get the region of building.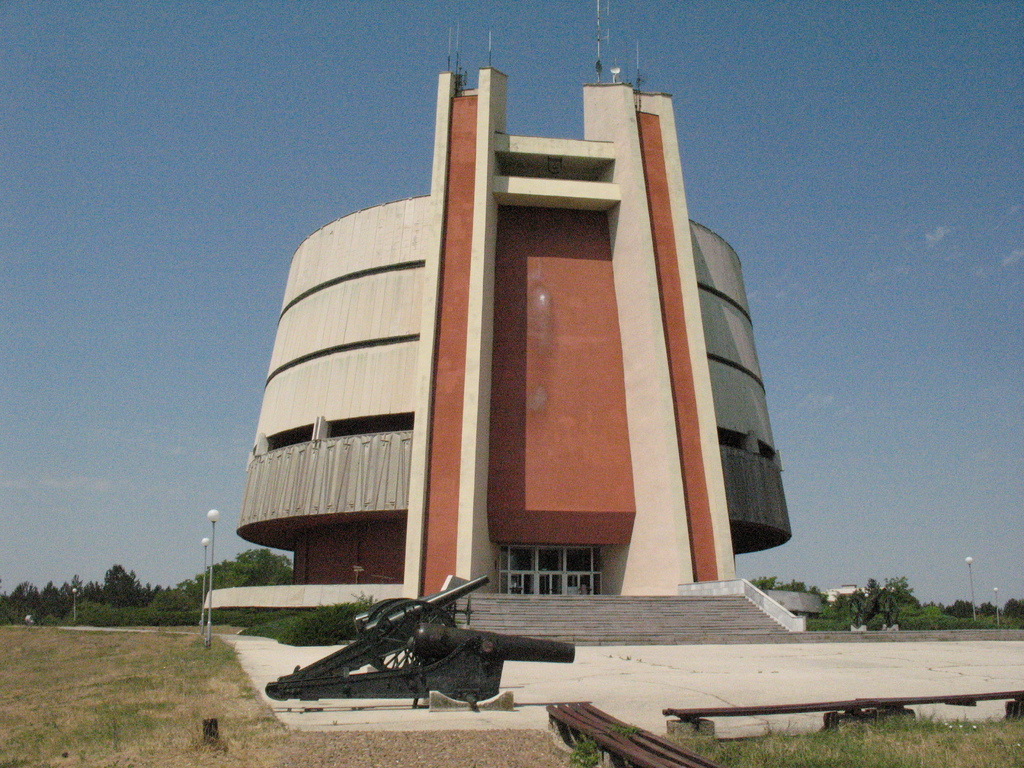
[200, 0, 827, 615].
